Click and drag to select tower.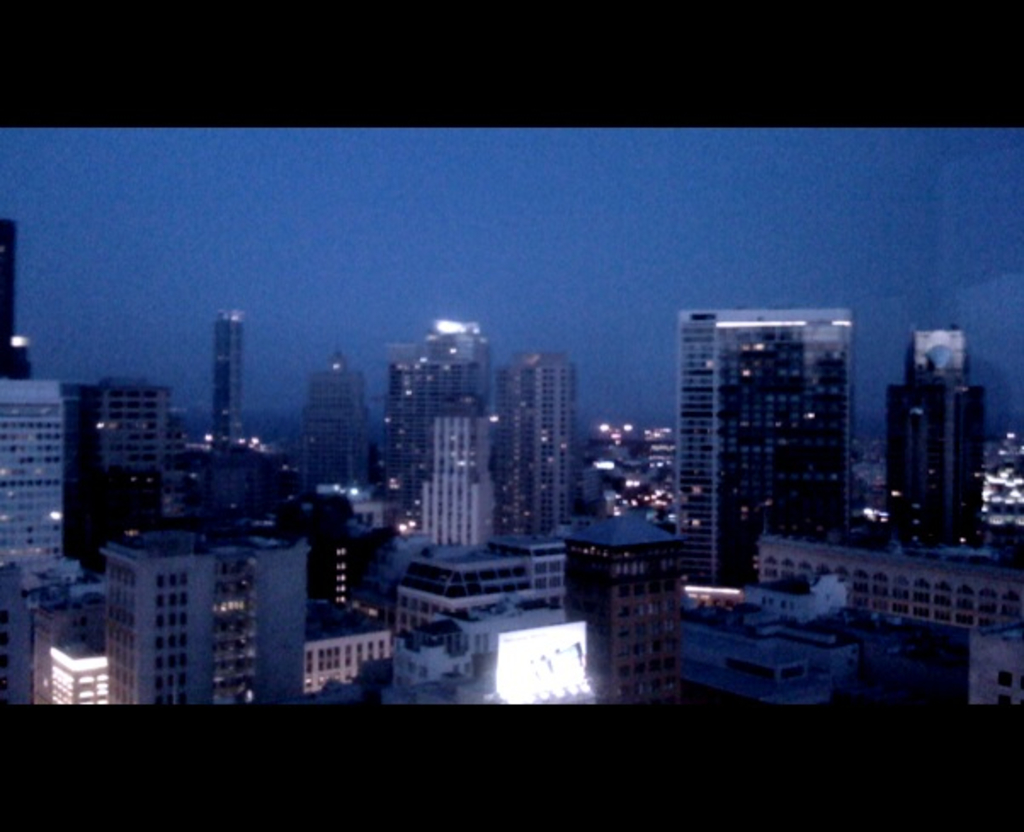
Selection: Rect(675, 308, 852, 606).
